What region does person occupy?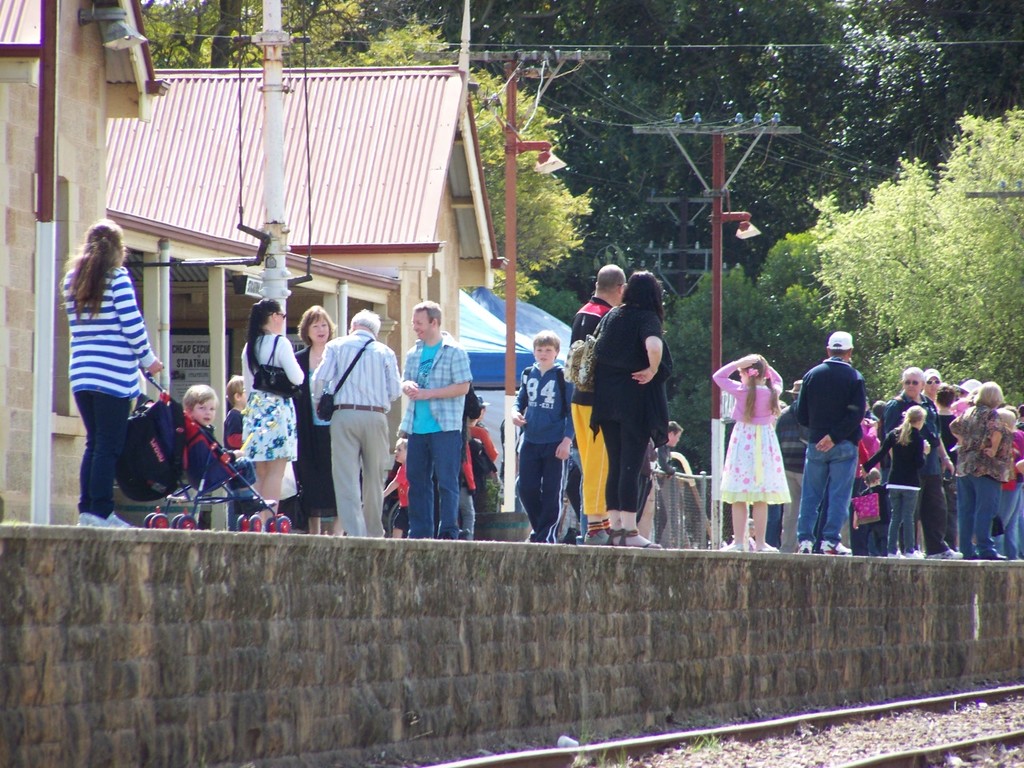
(571, 261, 625, 542).
